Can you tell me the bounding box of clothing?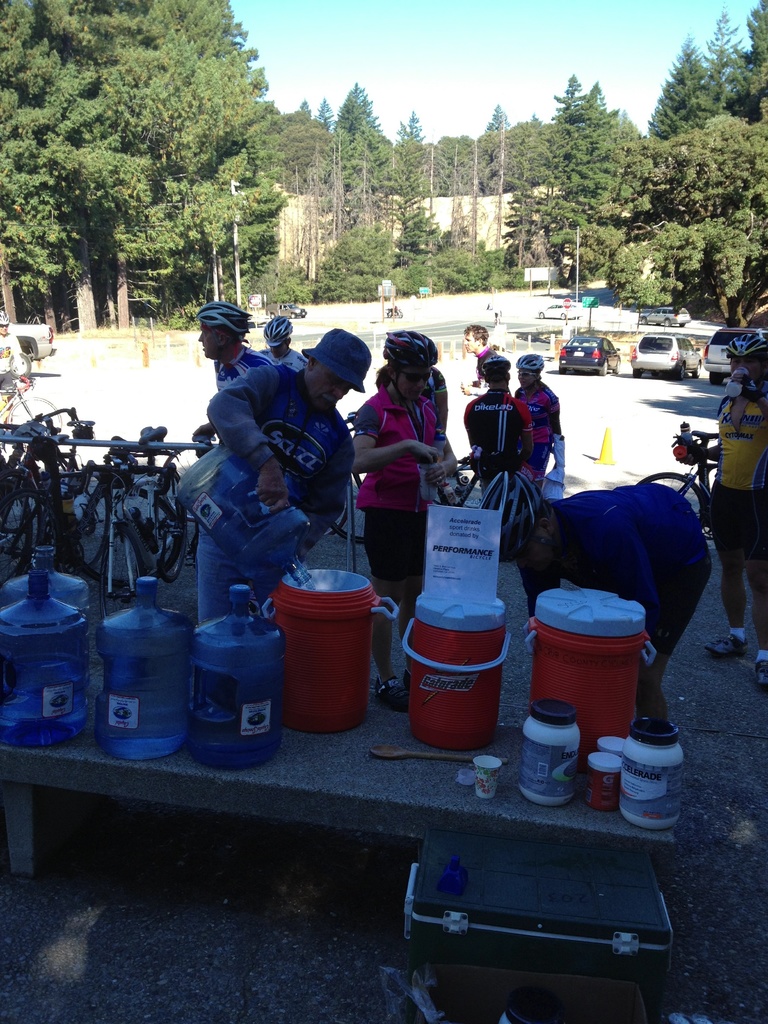
(left=429, top=369, right=447, bottom=407).
